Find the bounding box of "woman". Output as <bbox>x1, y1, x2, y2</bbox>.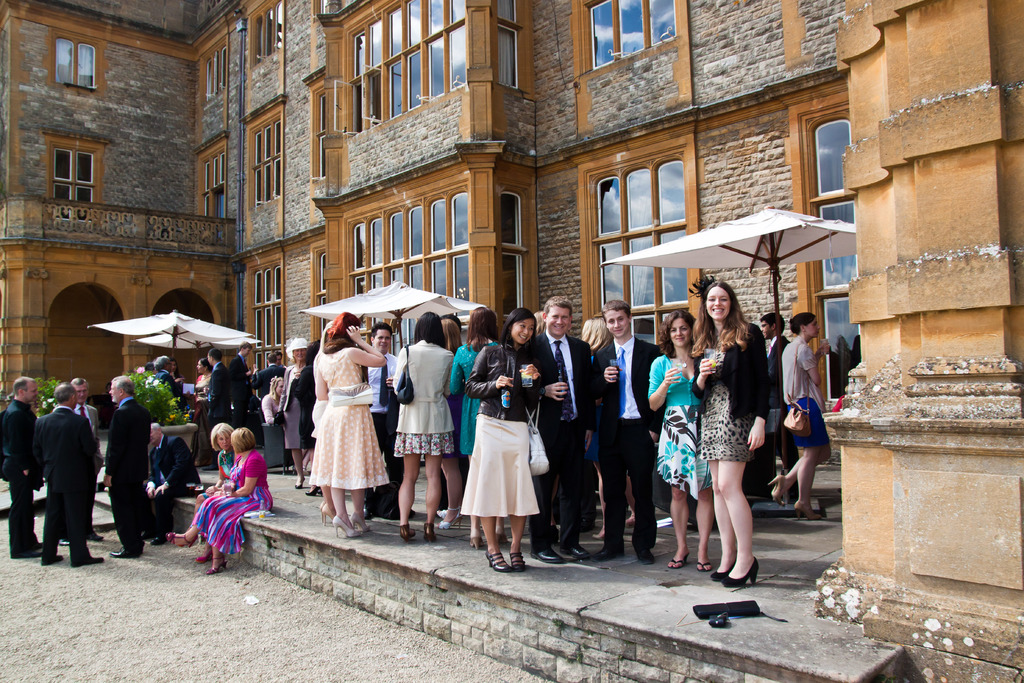
<bbox>182, 359, 218, 468</bbox>.
